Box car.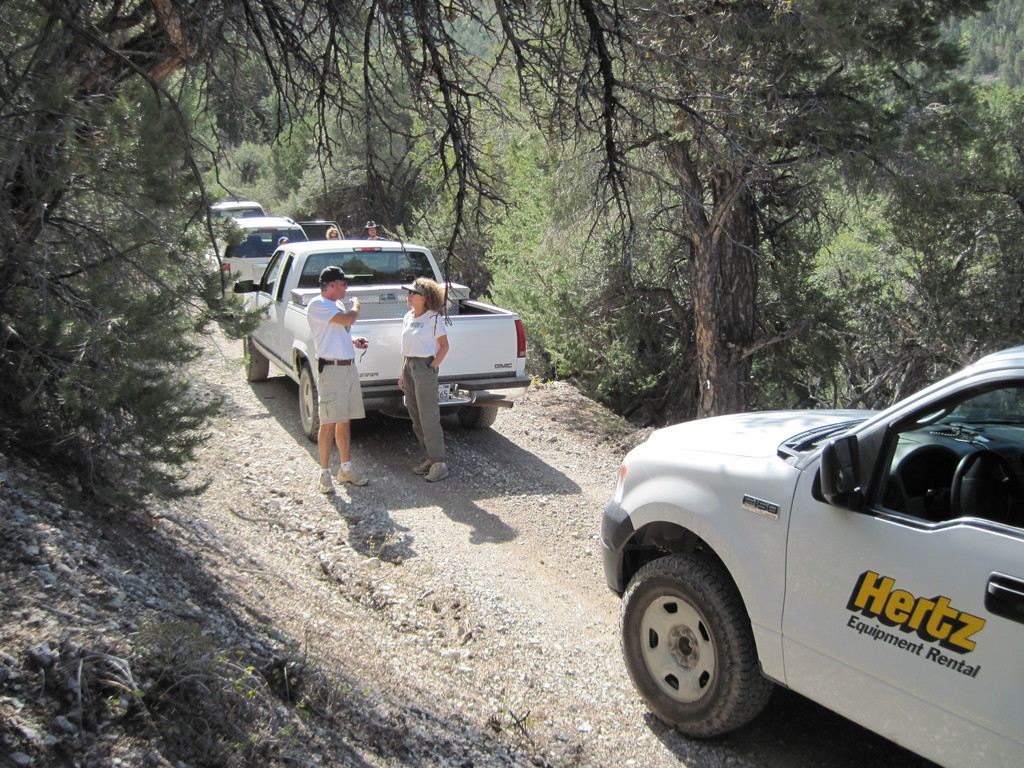
<box>604,343,1023,767</box>.
